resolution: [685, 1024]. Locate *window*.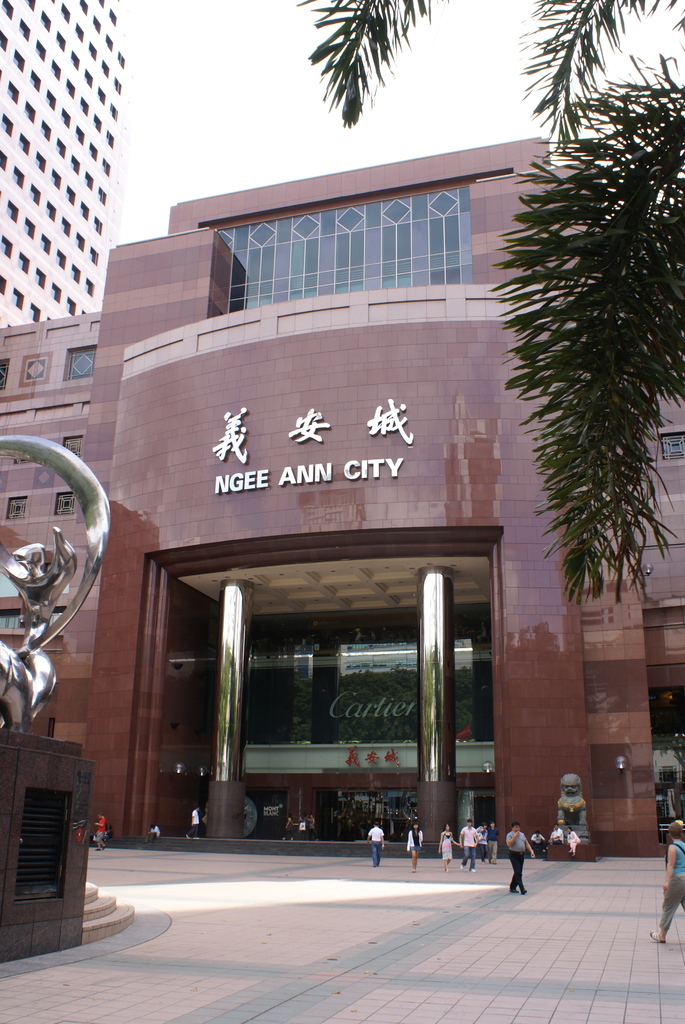
box=[14, 252, 31, 273].
